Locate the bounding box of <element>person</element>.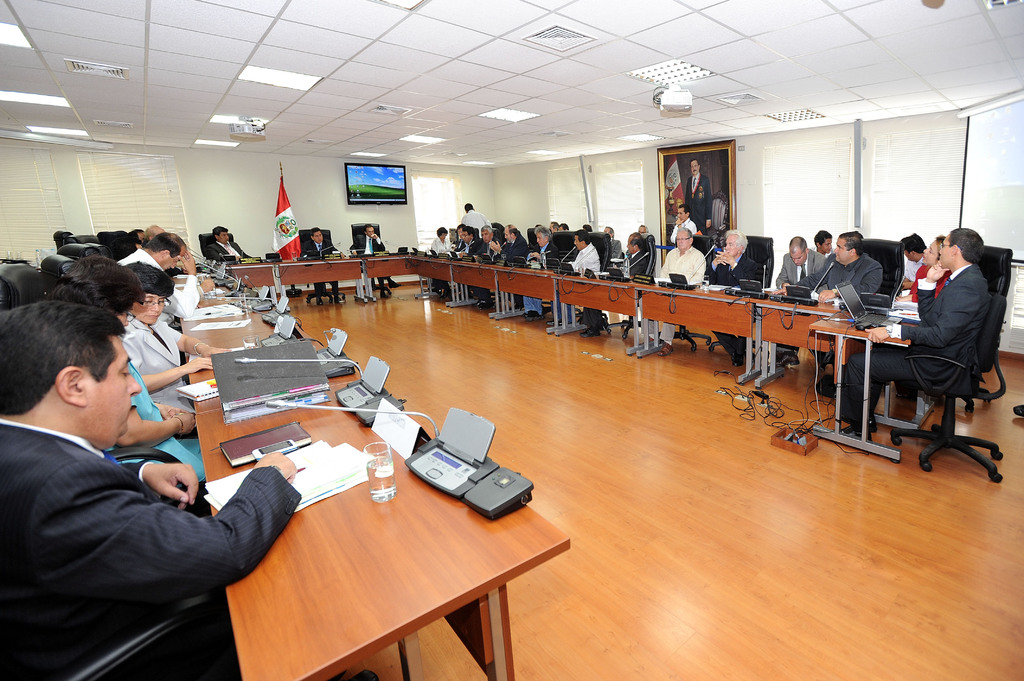
Bounding box: <box>289,232,330,268</box>.
